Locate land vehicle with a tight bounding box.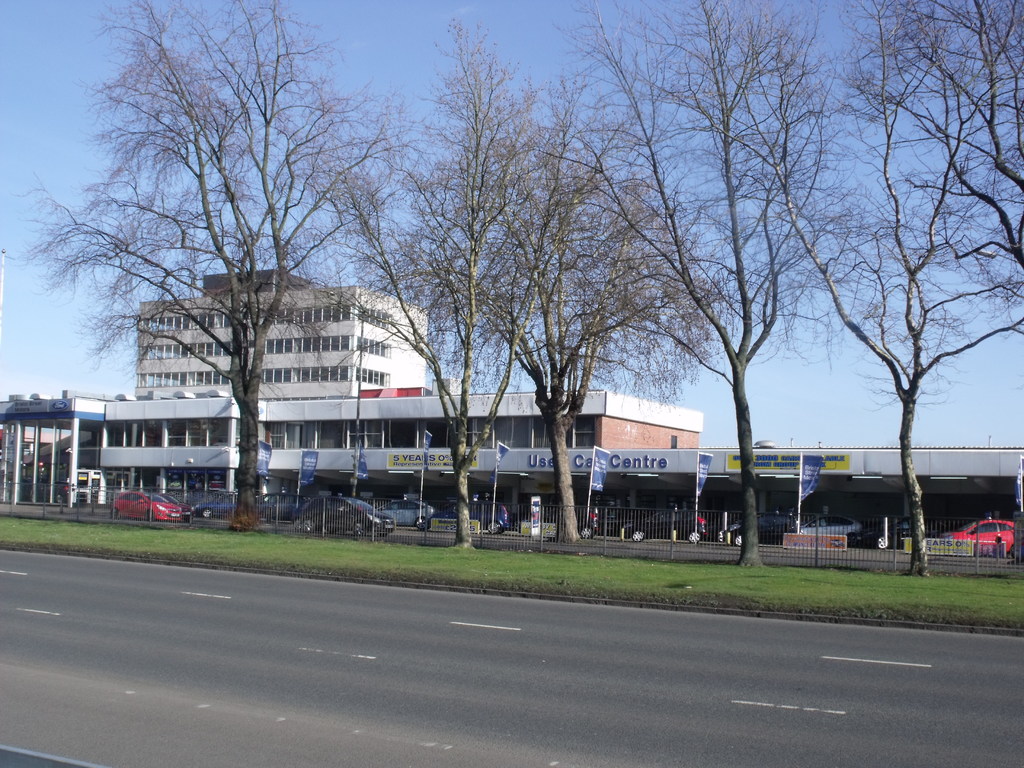
crop(191, 492, 237, 520).
